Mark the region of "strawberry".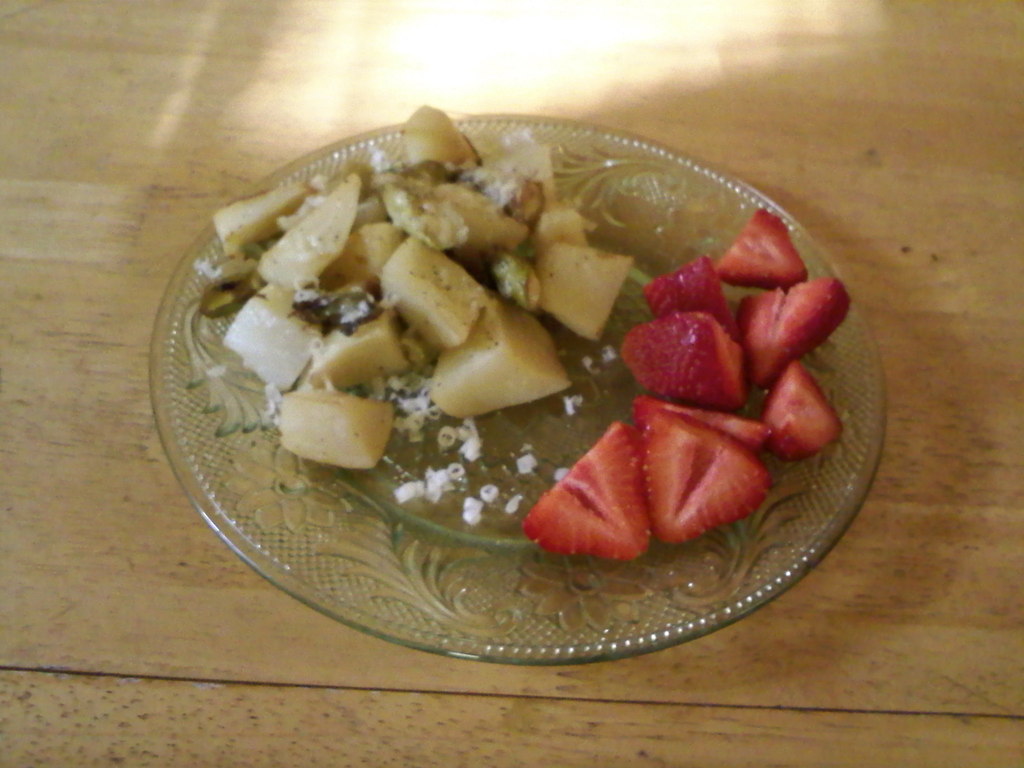
Region: (626, 262, 721, 322).
